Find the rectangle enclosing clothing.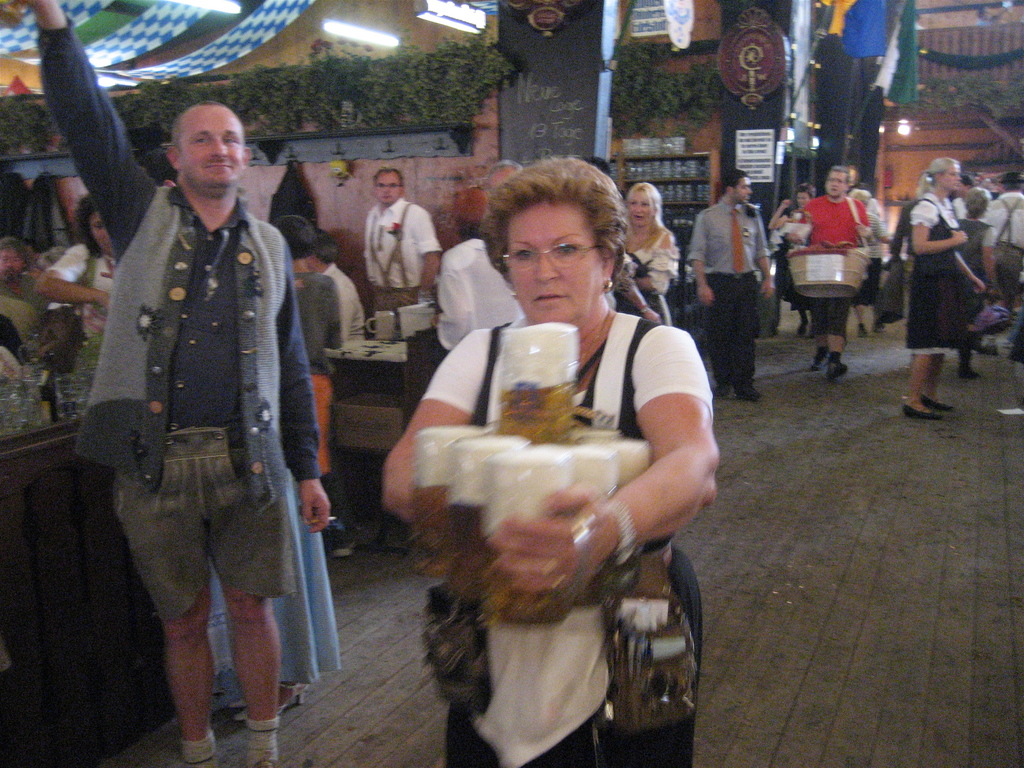
rect(49, 105, 333, 710).
